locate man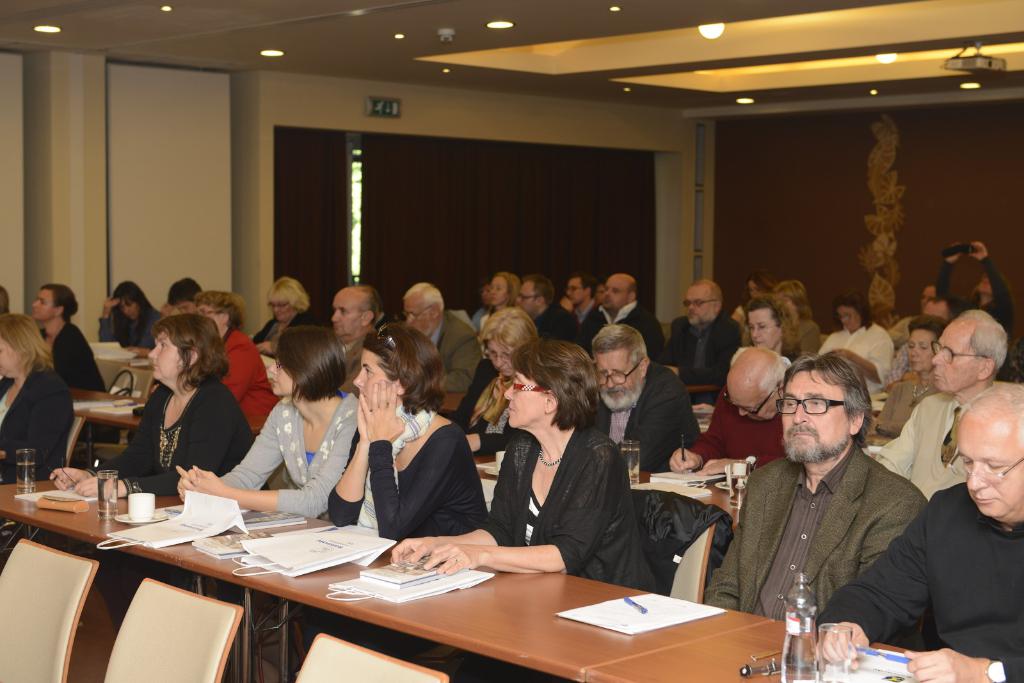
408:281:480:394
